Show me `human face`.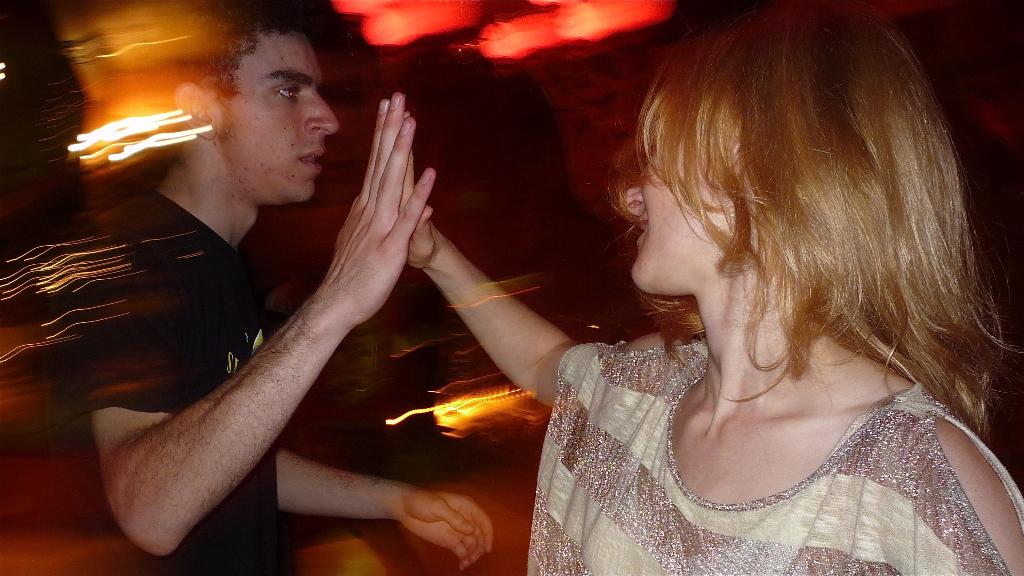
`human face` is here: select_region(619, 160, 729, 290).
